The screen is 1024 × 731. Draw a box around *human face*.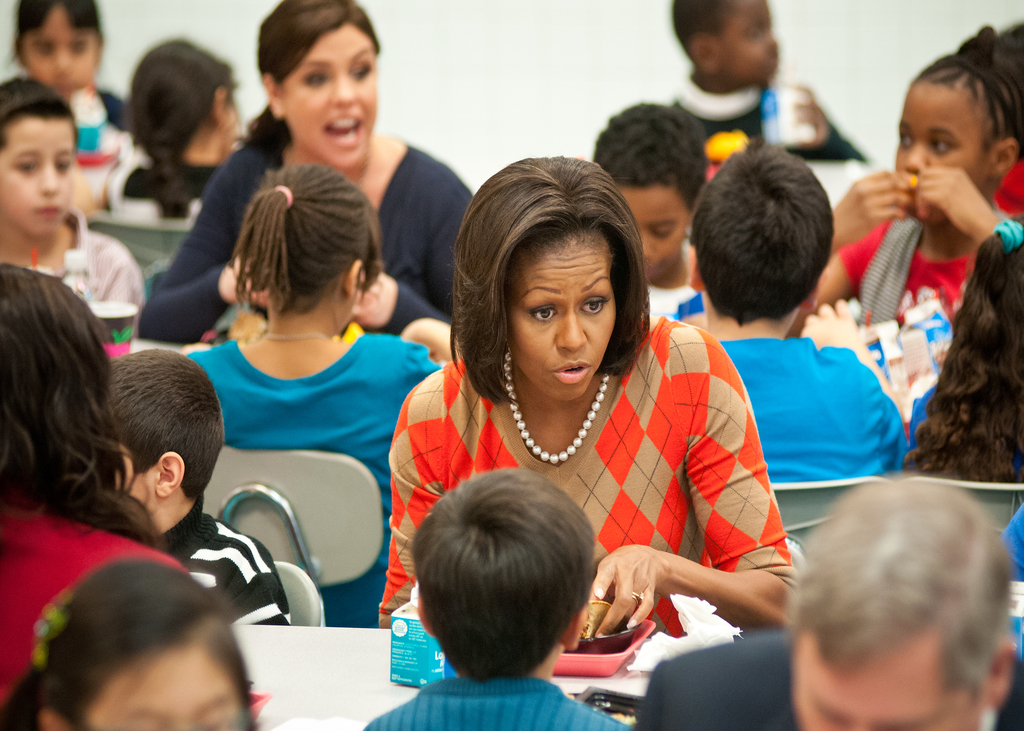
(x1=503, y1=235, x2=616, y2=402).
